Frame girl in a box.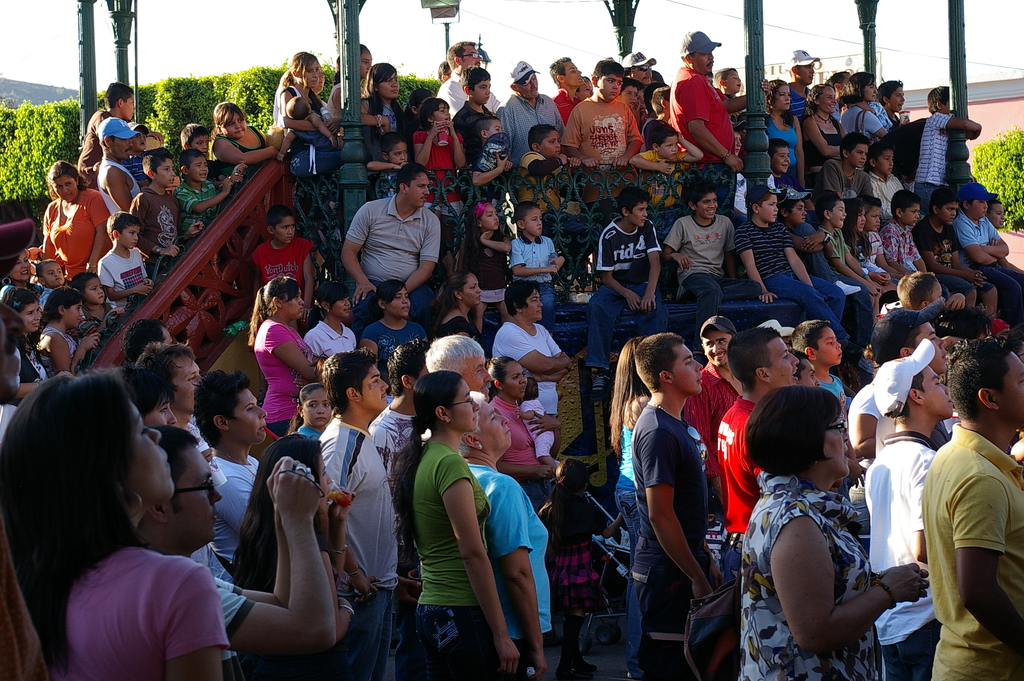
(212, 101, 279, 168).
